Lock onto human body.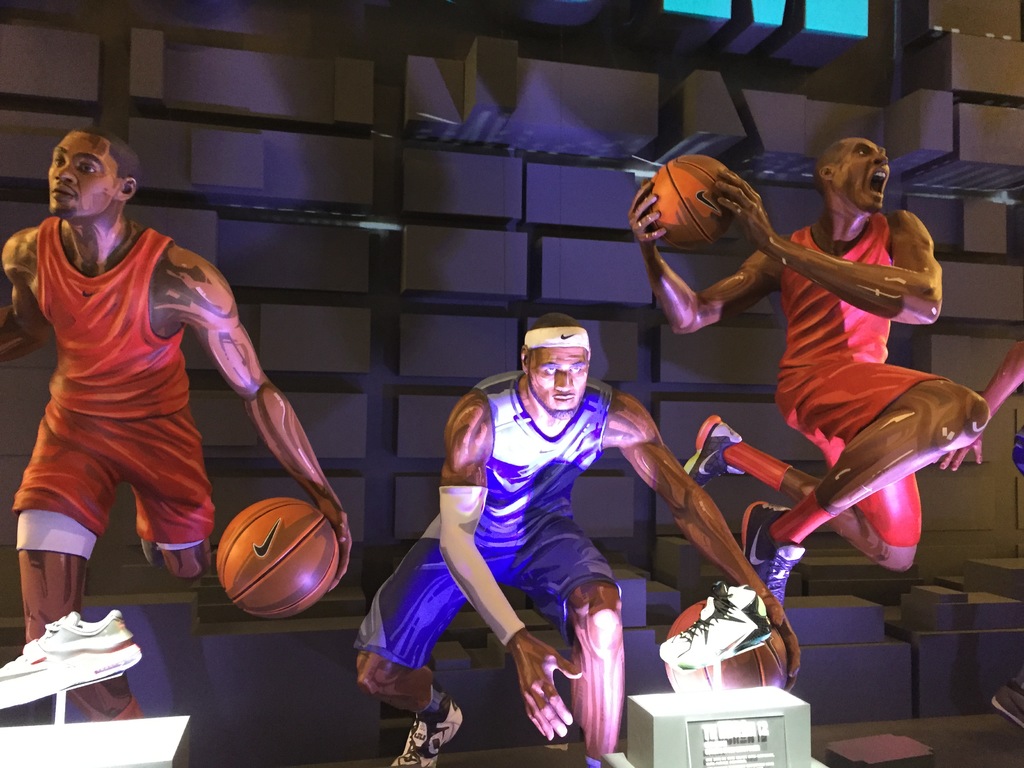
Locked: Rect(3, 119, 351, 719).
